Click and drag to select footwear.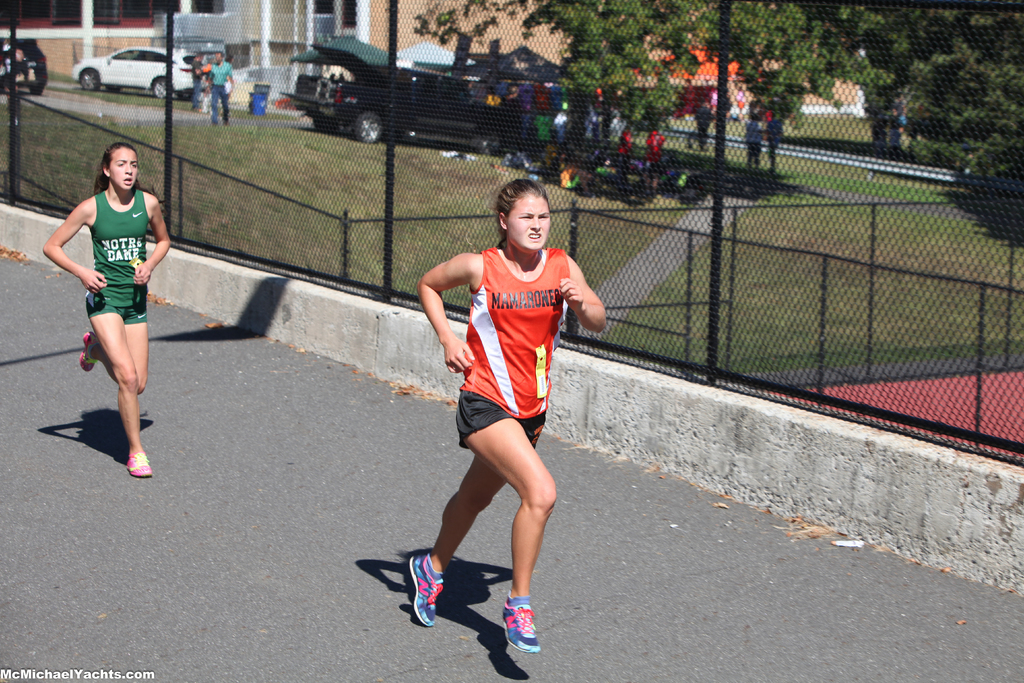
Selection: x1=413, y1=544, x2=447, y2=624.
